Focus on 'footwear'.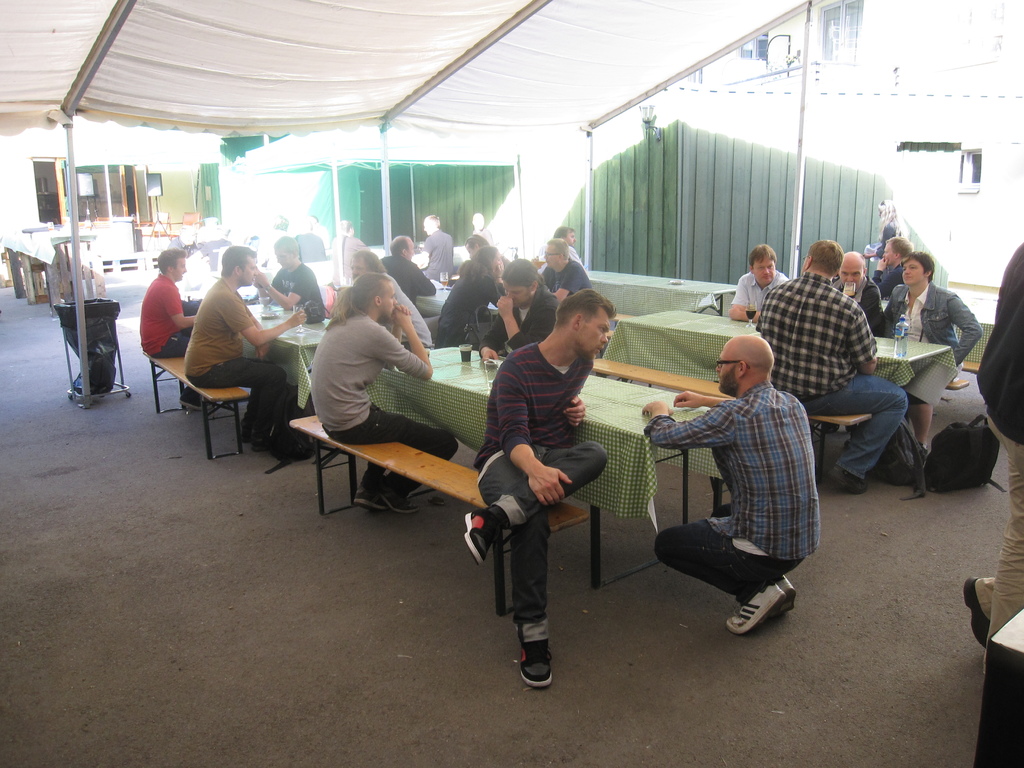
Focused at {"x1": 521, "y1": 647, "x2": 556, "y2": 689}.
